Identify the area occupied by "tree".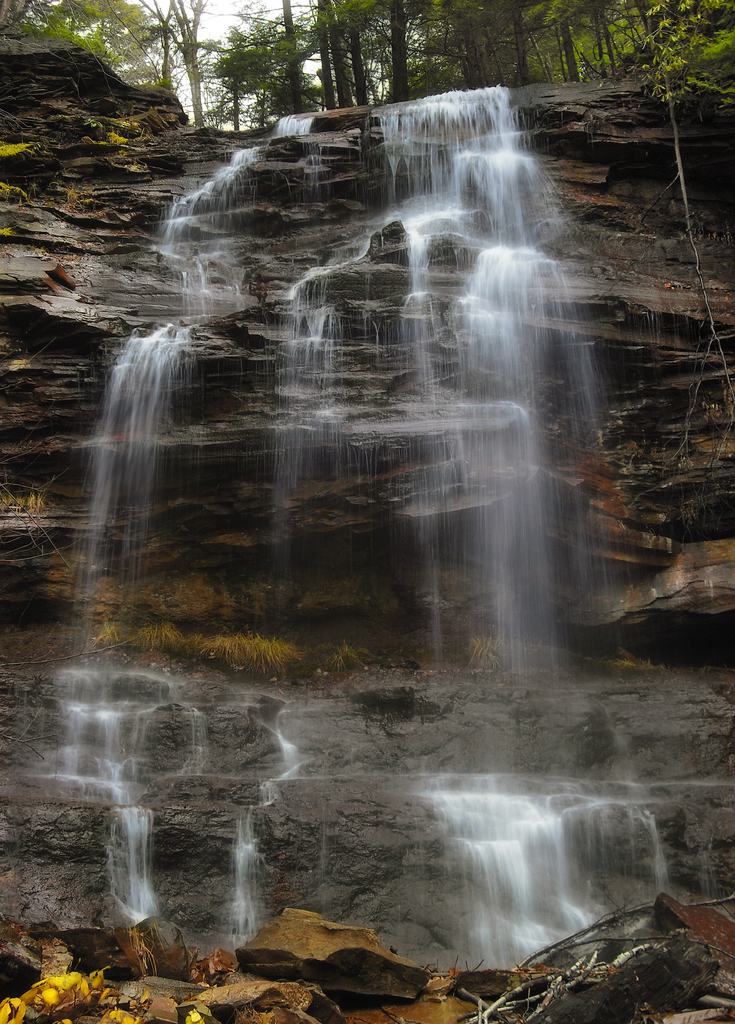
Area: 361,0,468,108.
